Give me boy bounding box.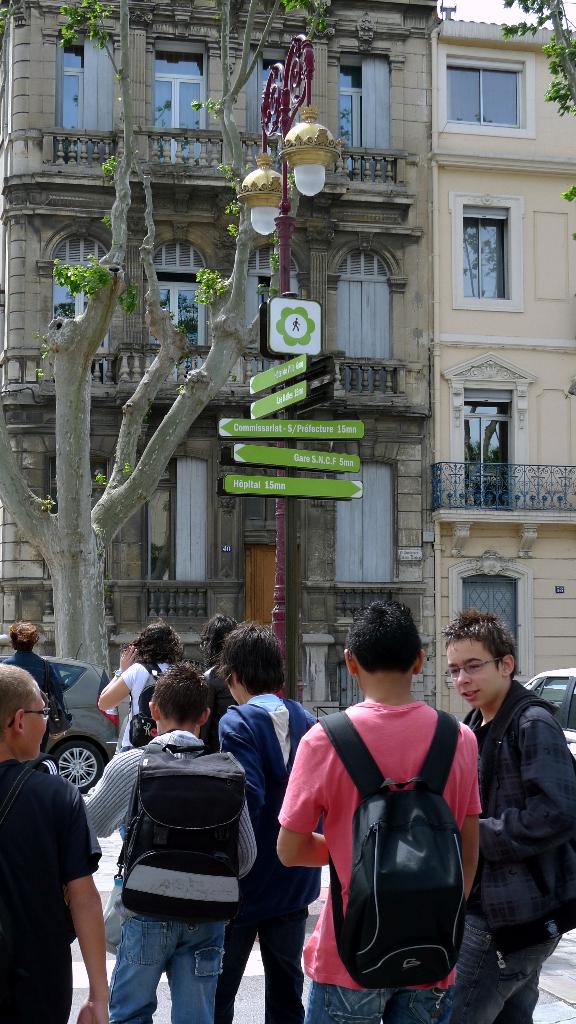
x1=443 y1=606 x2=575 y2=1023.
